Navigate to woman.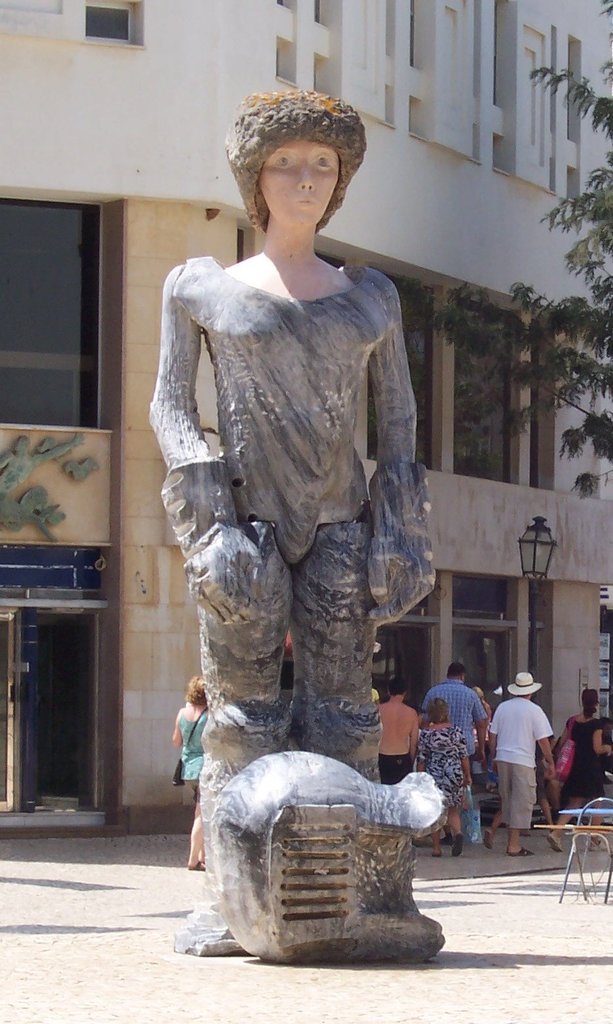
Navigation target: (551,689,609,850).
